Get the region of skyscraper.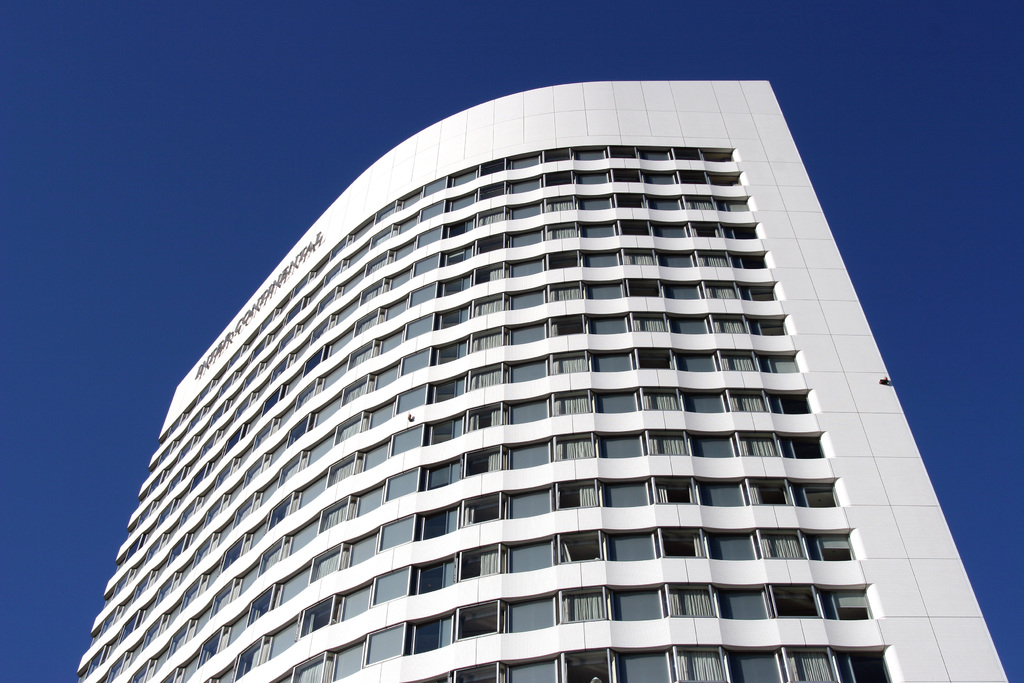
<bbox>78, 76, 1010, 682</bbox>.
